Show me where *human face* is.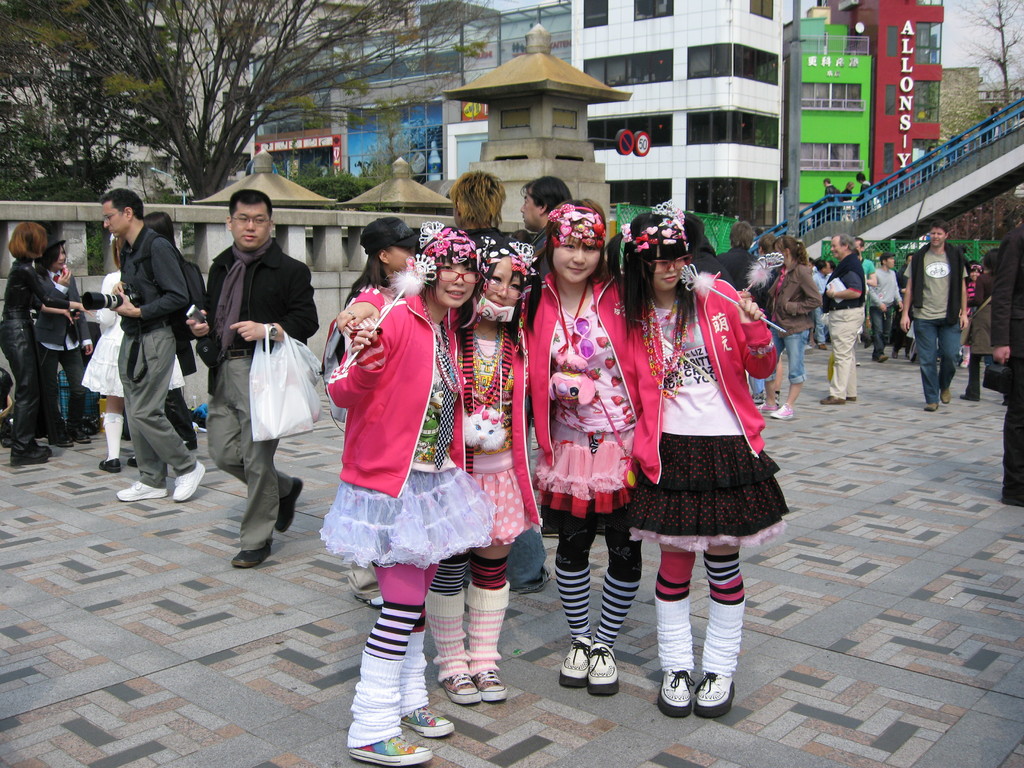
*human face* is at <box>929,227,944,248</box>.
